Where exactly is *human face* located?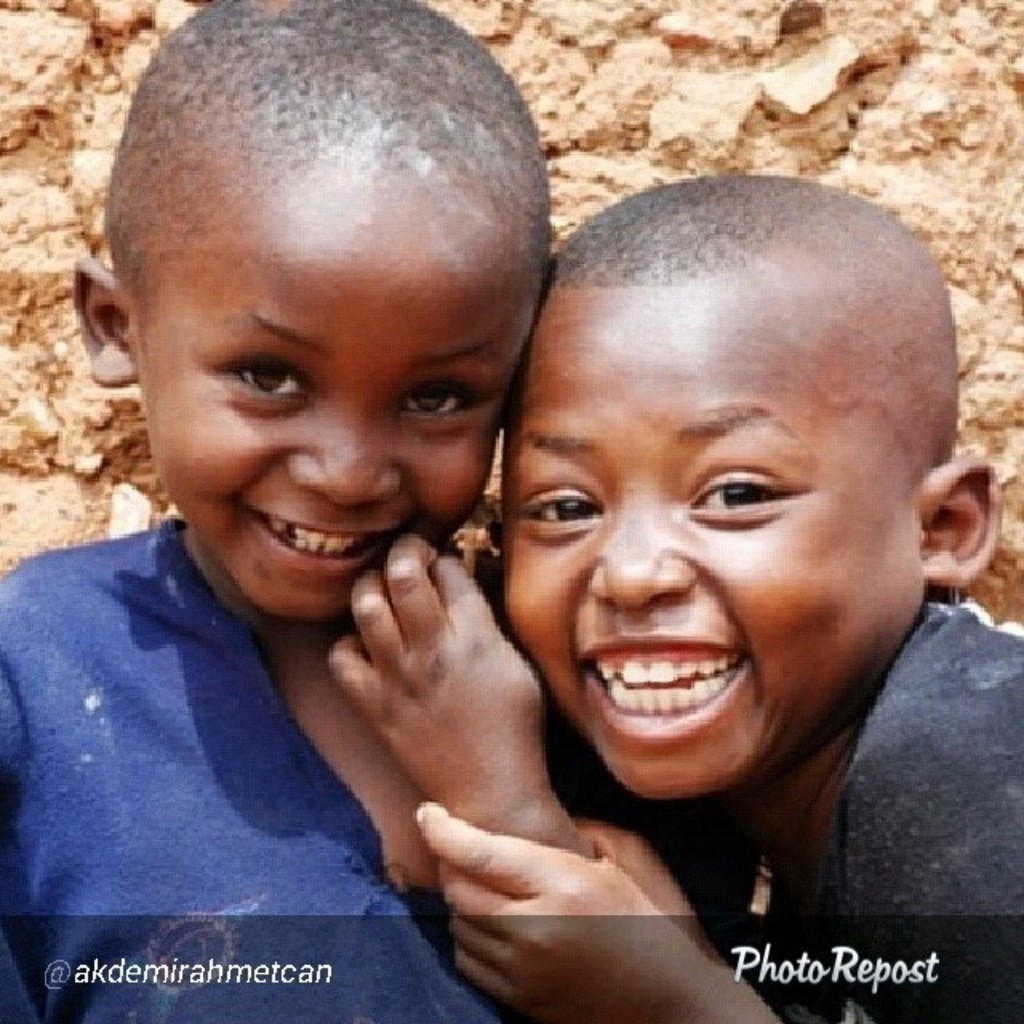
Its bounding box is crop(134, 179, 533, 618).
